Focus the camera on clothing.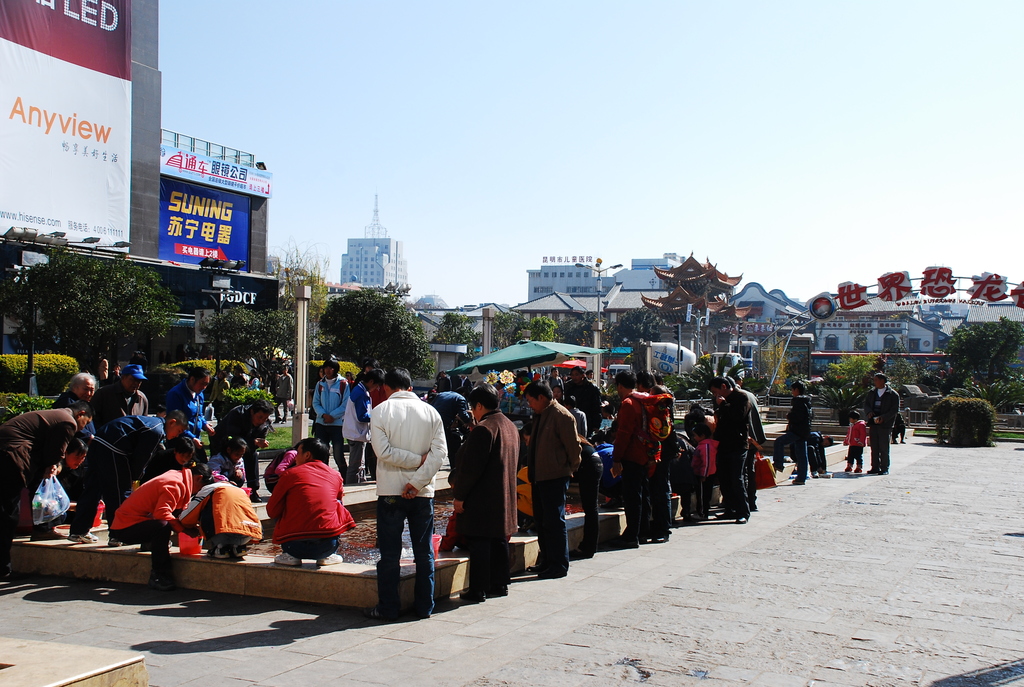
Focus region: 153 375 205 446.
